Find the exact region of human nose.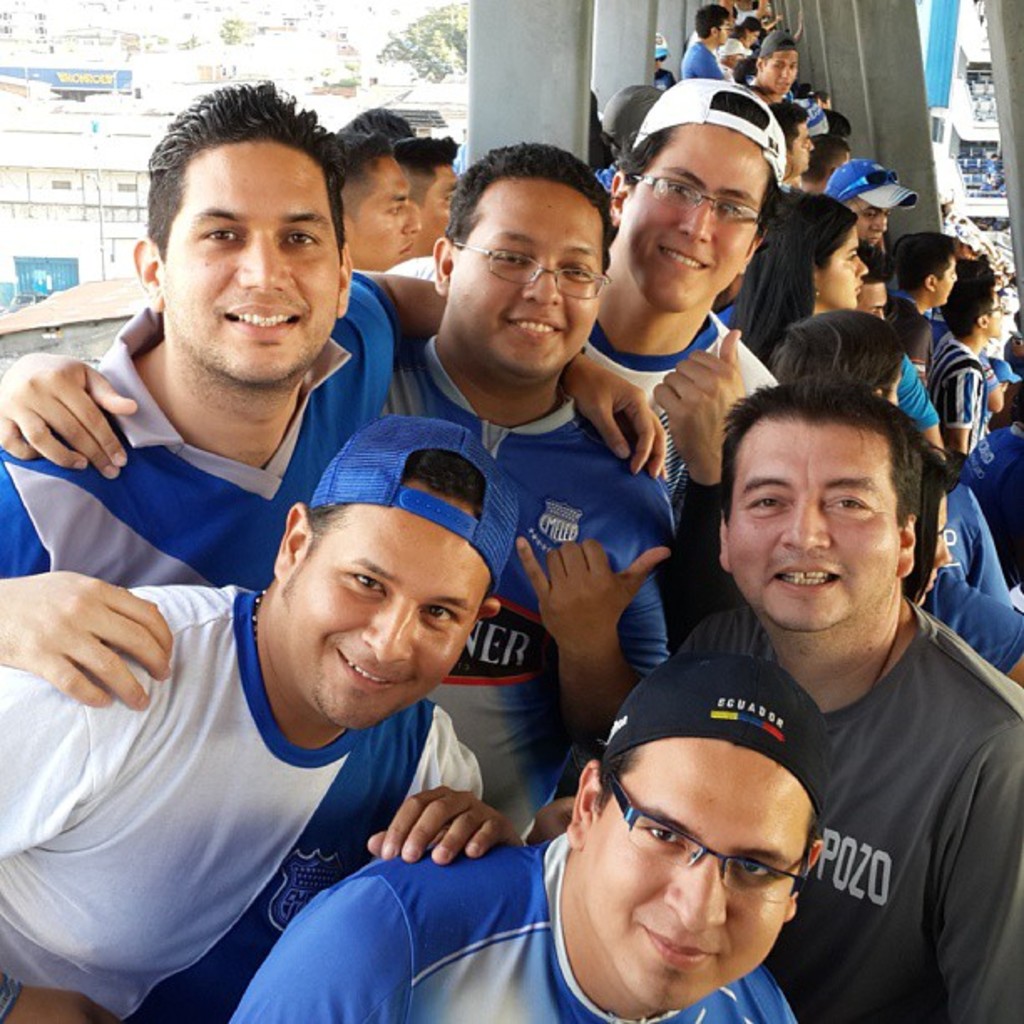
Exact region: l=870, t=212, r=885, b=231.
